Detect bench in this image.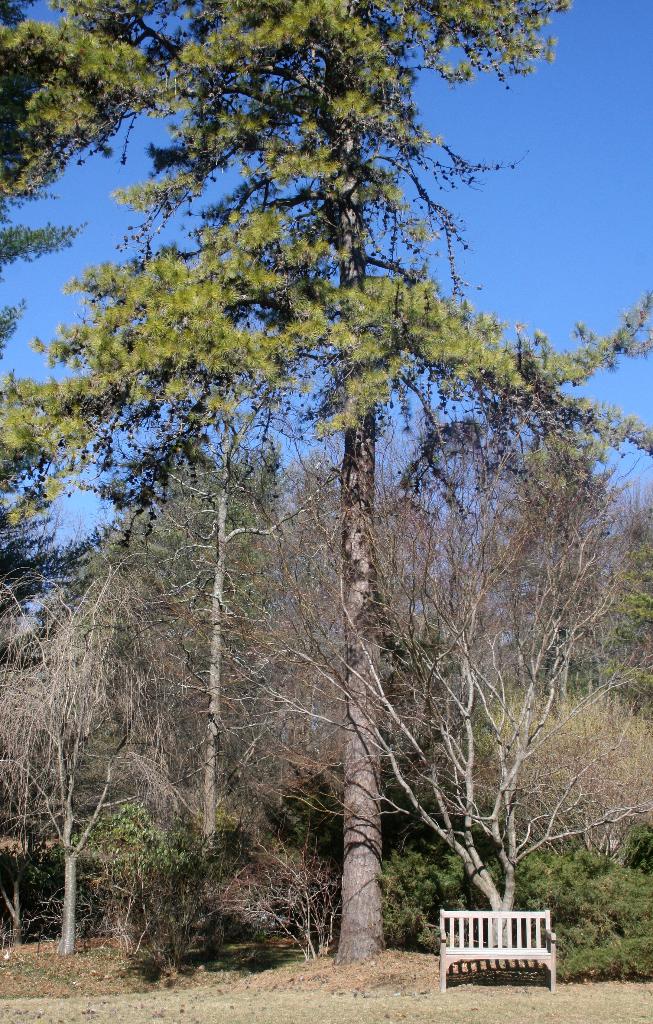
Detection: x1=437, y1=901, x2=568, y2=989.
